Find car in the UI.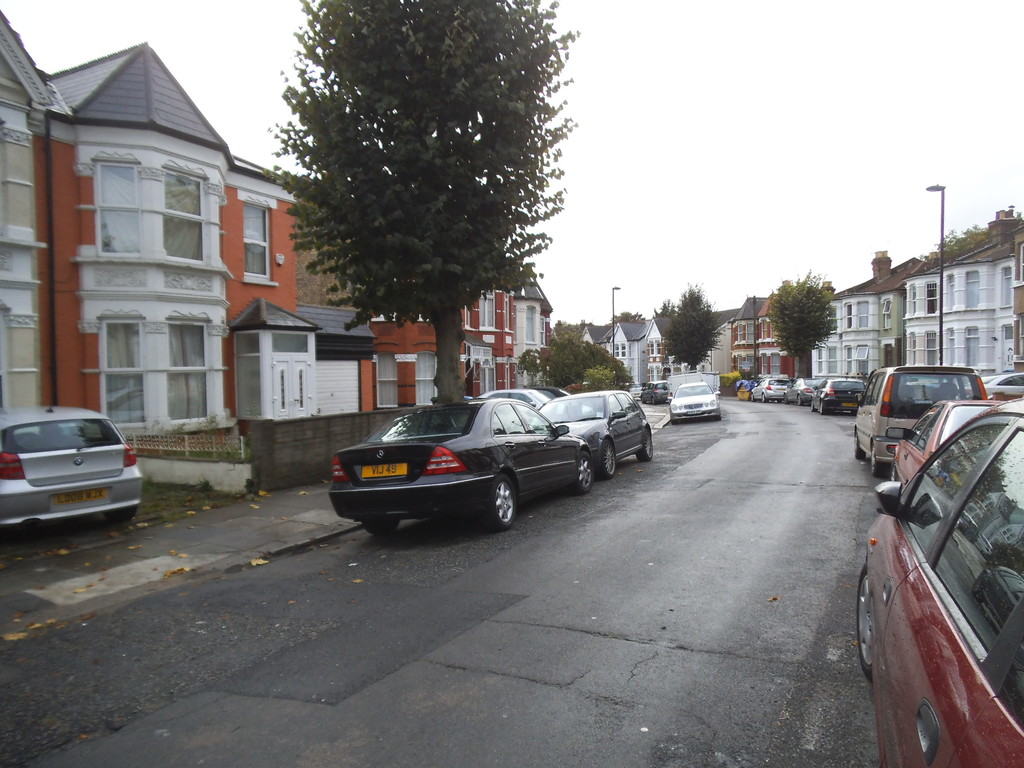
UI element at <region>666, 380, 721, 425</region>.
